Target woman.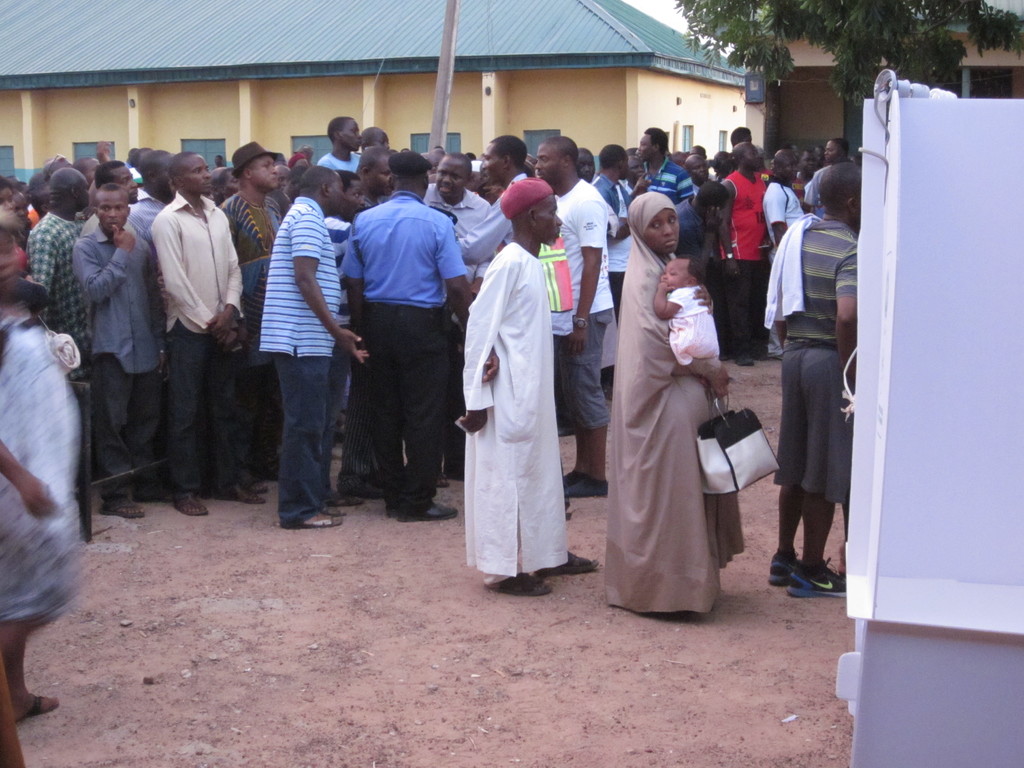
Target region: 607, 200, 739, 630.
